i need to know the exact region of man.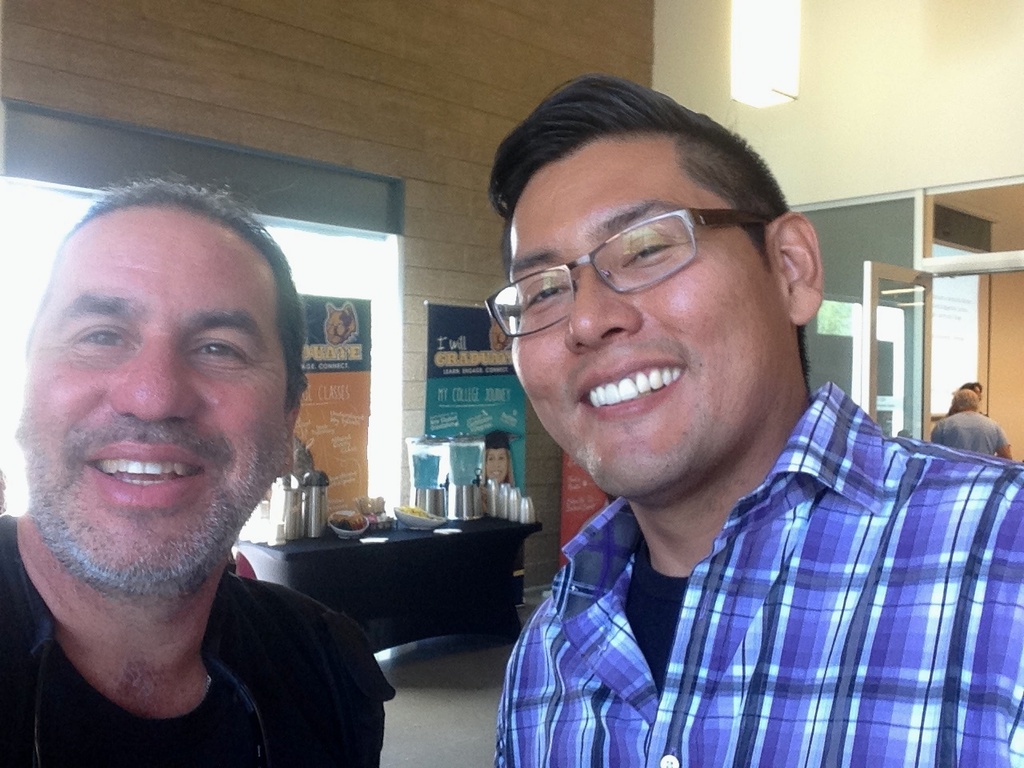
Region: detection(930, 391, 1021, 462).
